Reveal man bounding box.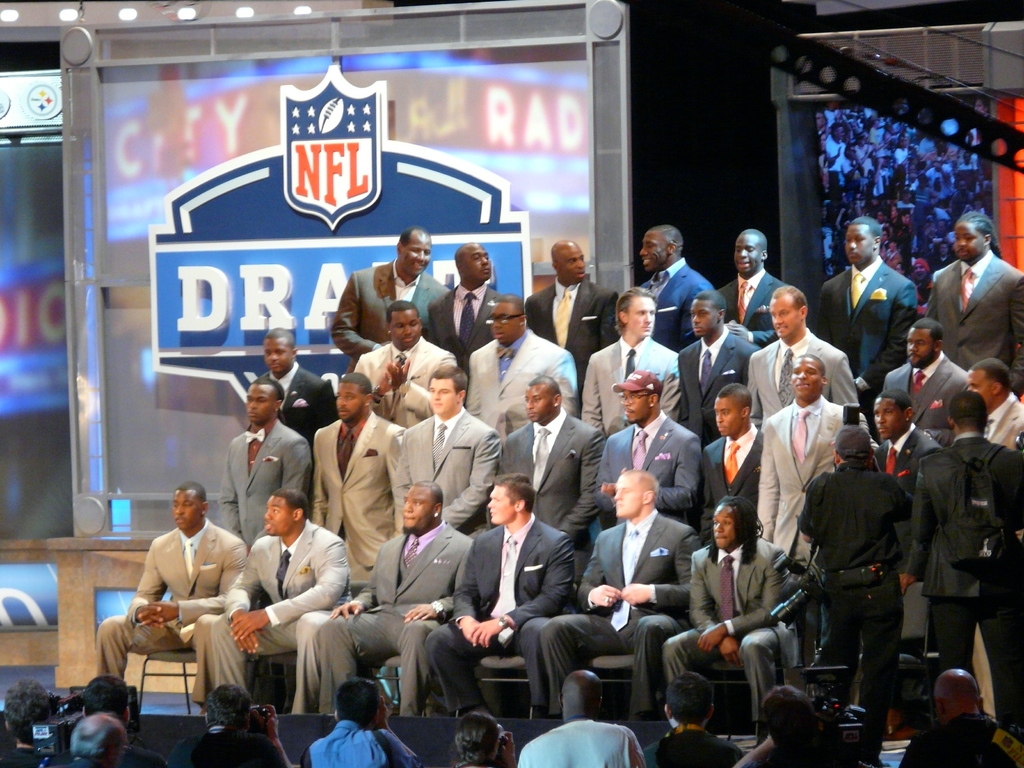
Revealed: x1=868 y1=393 x2=936 y2=480.
